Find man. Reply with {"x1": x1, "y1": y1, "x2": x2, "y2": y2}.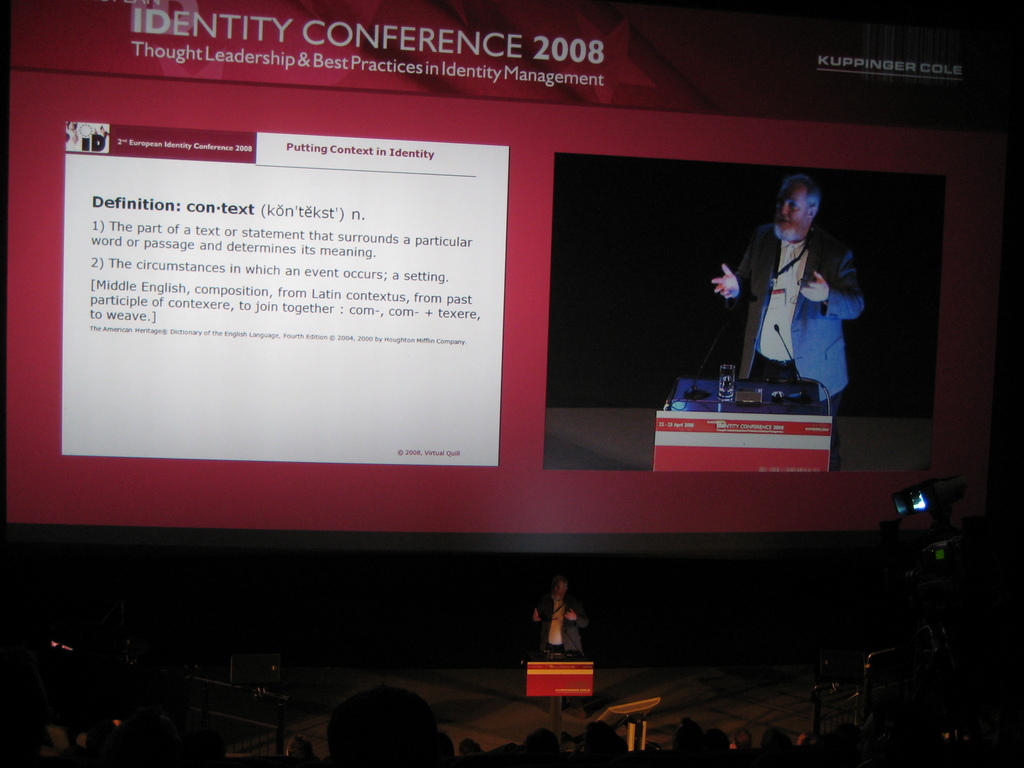
{"x1": 532, "y1": 575, "x2": 596, "y2": 721}.
